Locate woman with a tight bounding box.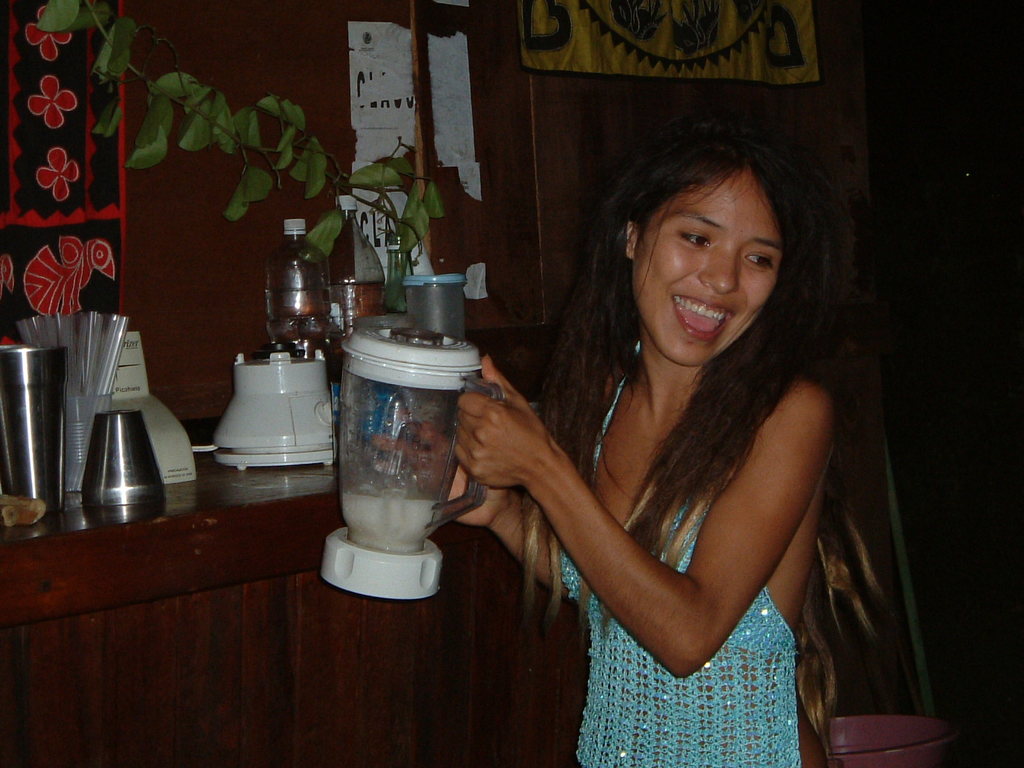
(432,120,881,766).
